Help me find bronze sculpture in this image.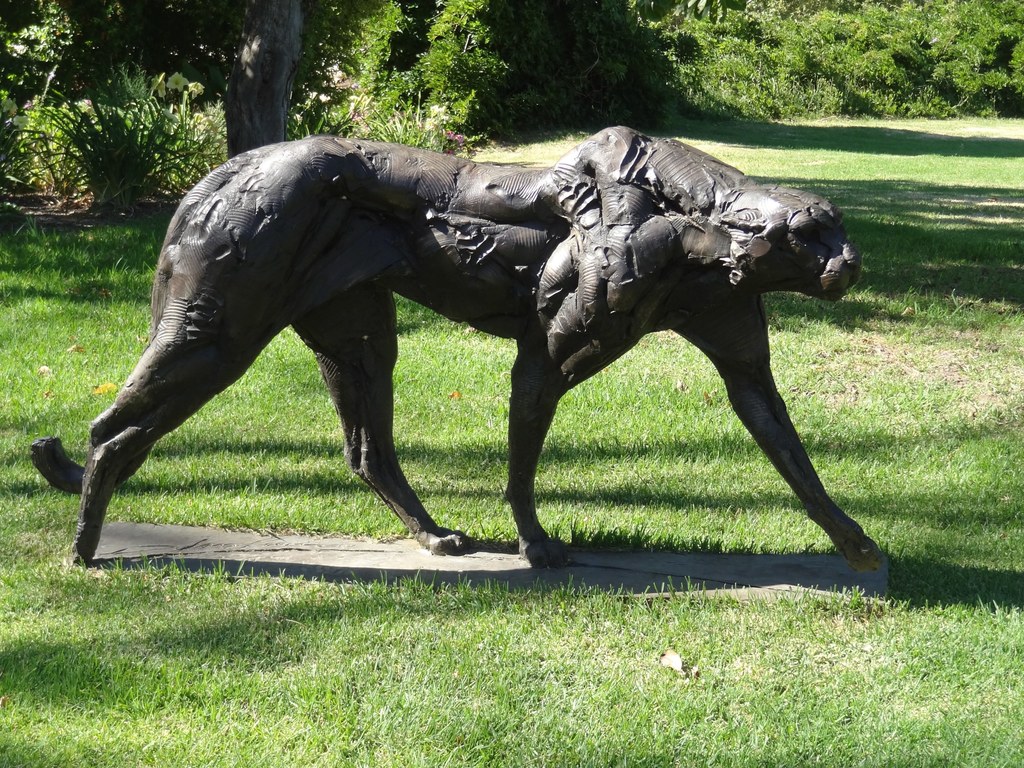
Found it: (x1=20, y1=118, x2=872, y2=586).
